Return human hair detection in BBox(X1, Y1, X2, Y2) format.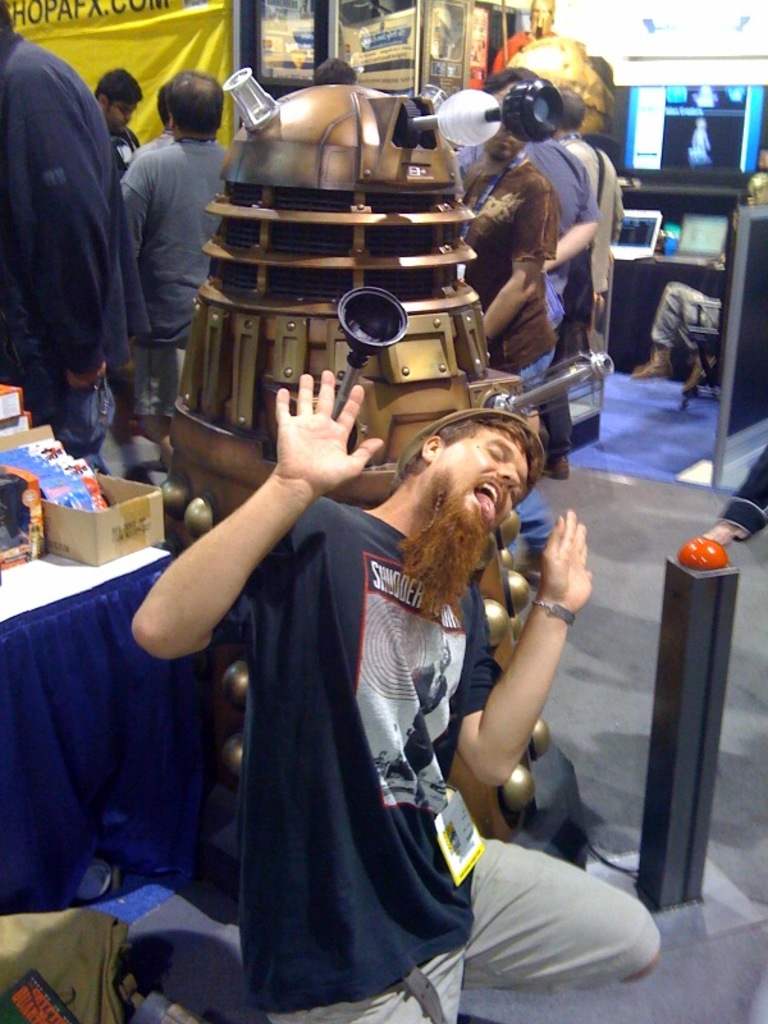
BBox(480, 61, 548, 100).
